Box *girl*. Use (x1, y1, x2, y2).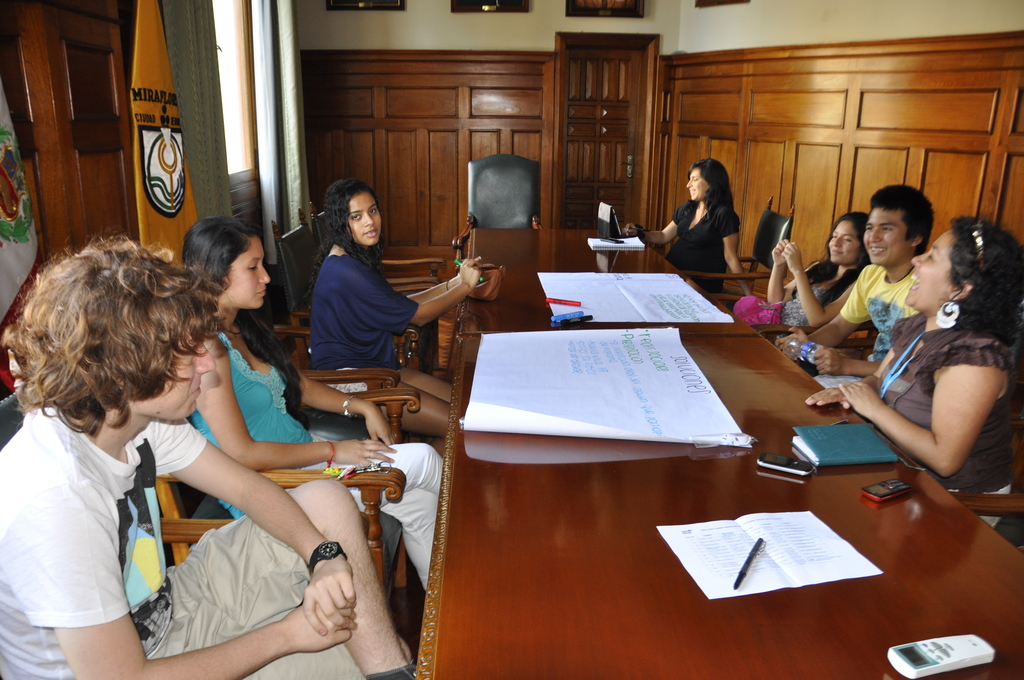
(620, 156, 751, 300).
